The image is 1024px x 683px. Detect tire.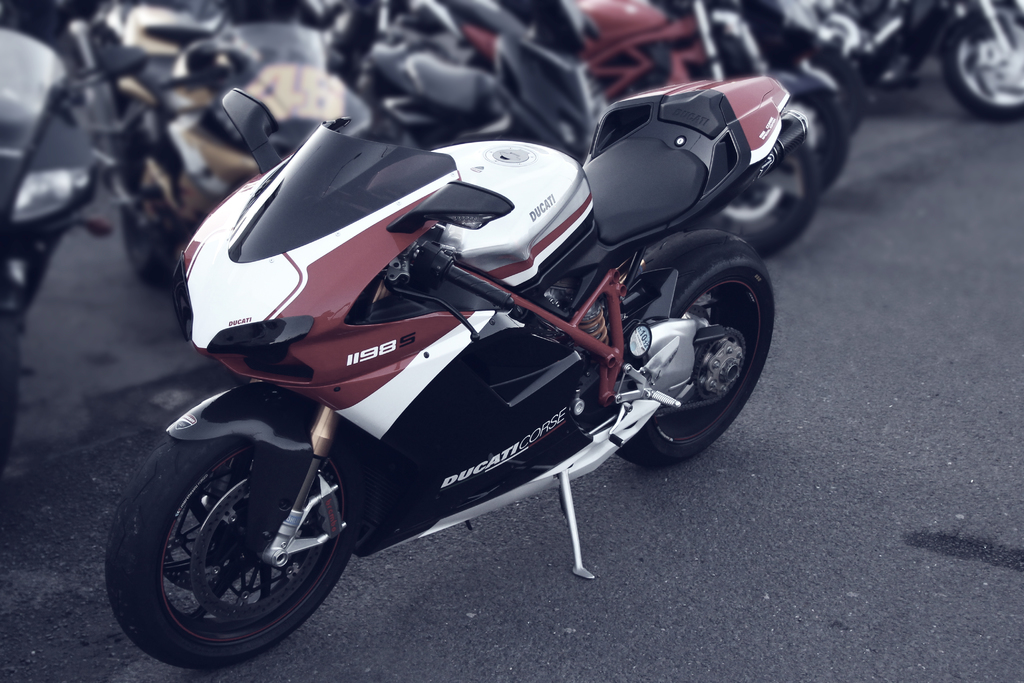
Detection: crop(587, 227, 771, 465).
